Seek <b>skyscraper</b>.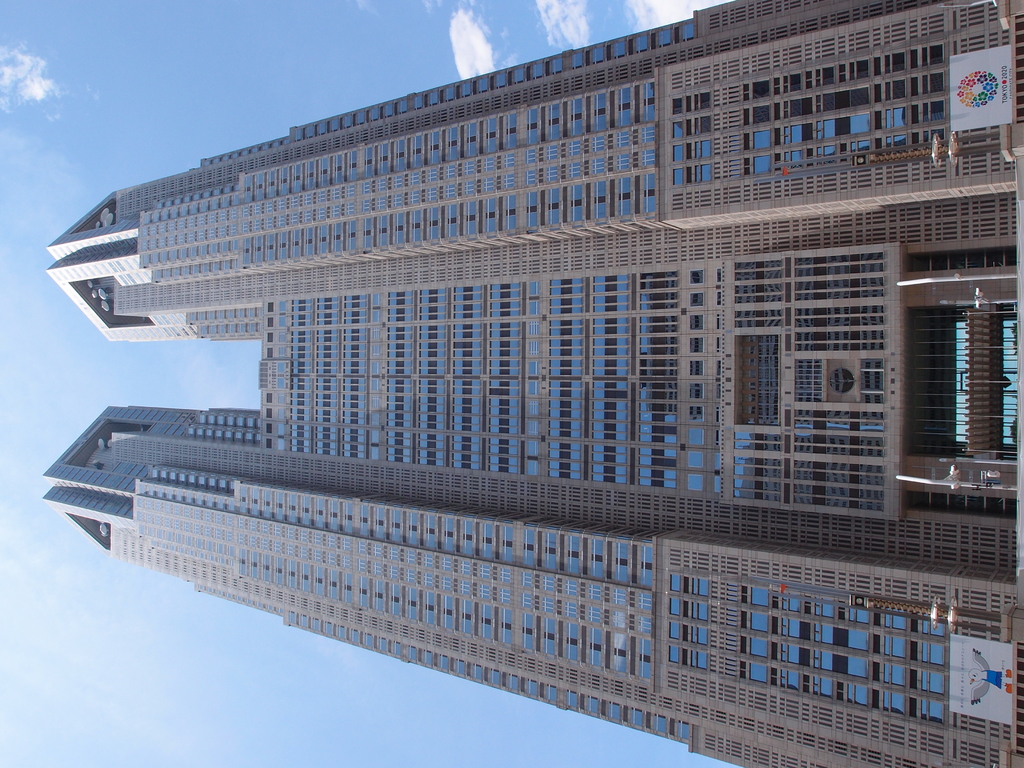
l=37, t=57, r=1002, b=744.
